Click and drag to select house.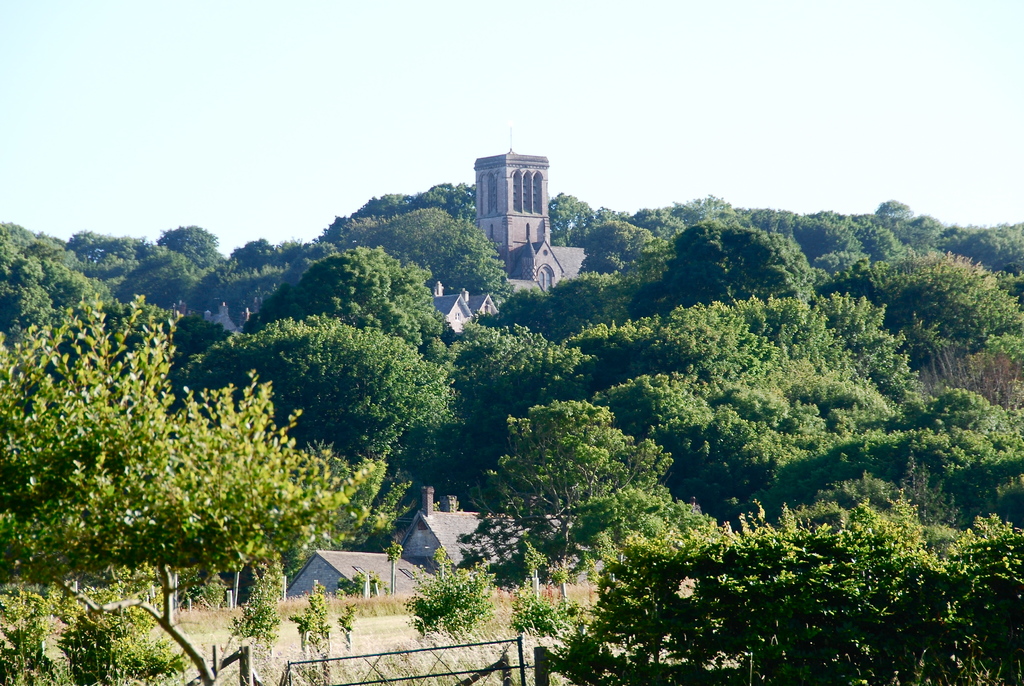
Selection: [400,487,534,565].
